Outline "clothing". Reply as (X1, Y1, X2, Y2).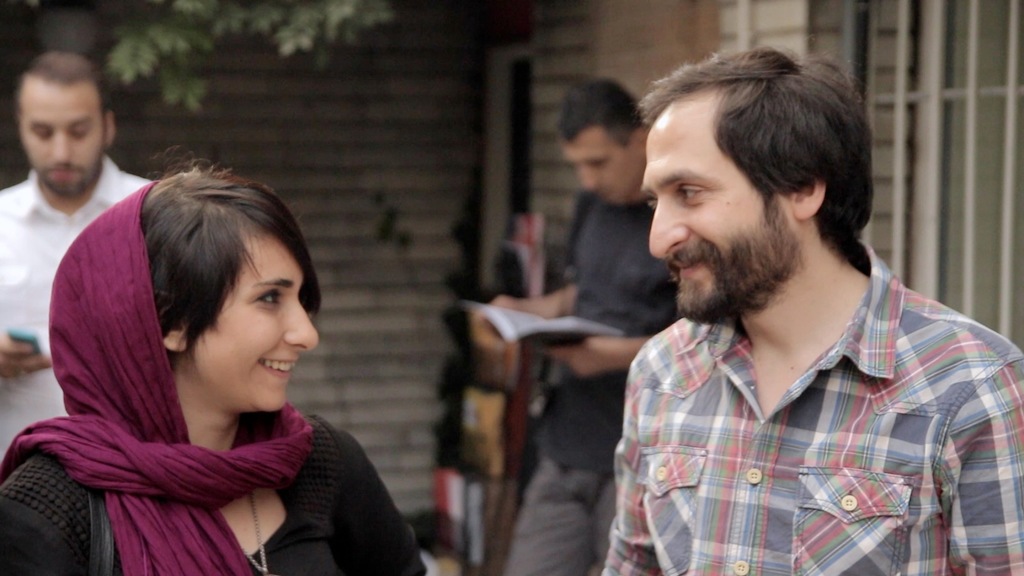
(0, 156, 152, 461).
